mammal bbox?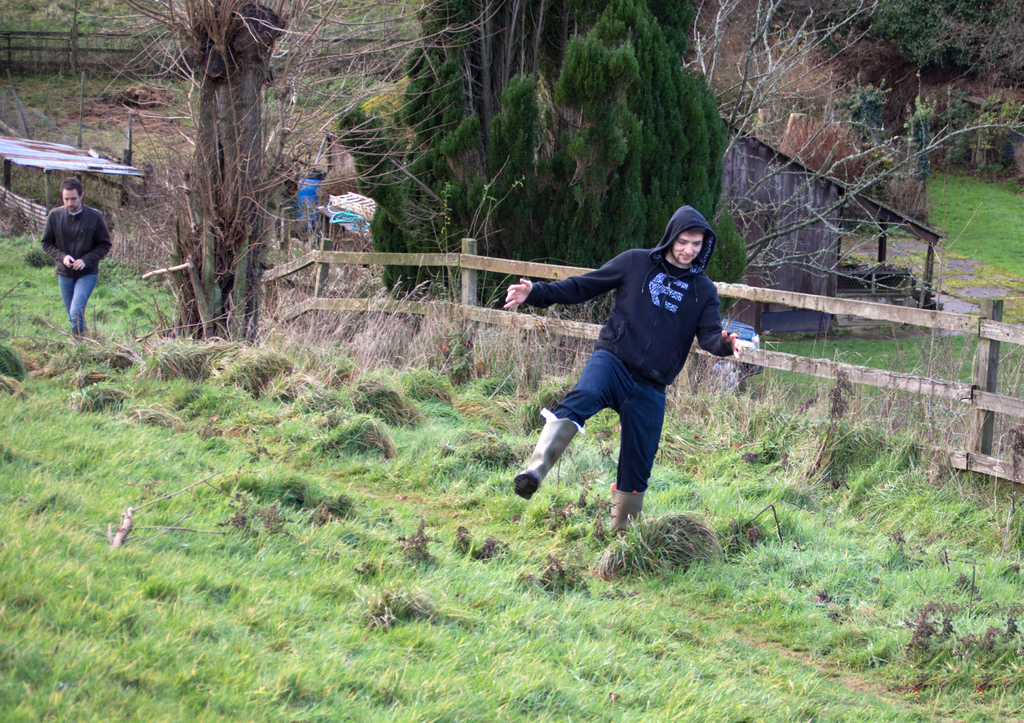
crop(44, 175, 115, 338)
